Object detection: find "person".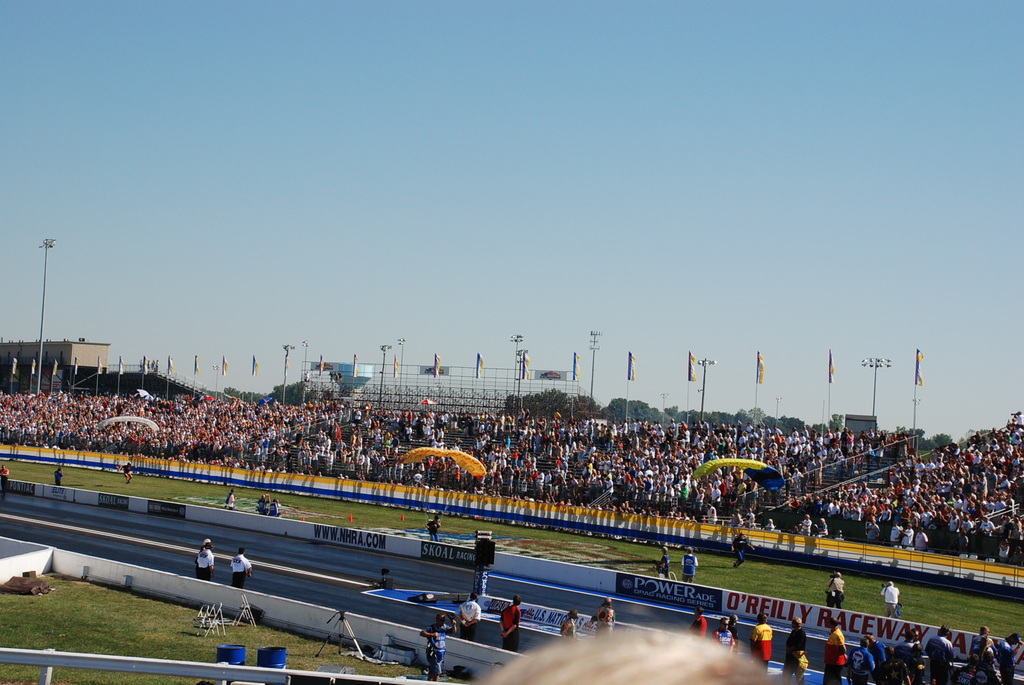
bbox=[230, 547, 250, 584].
